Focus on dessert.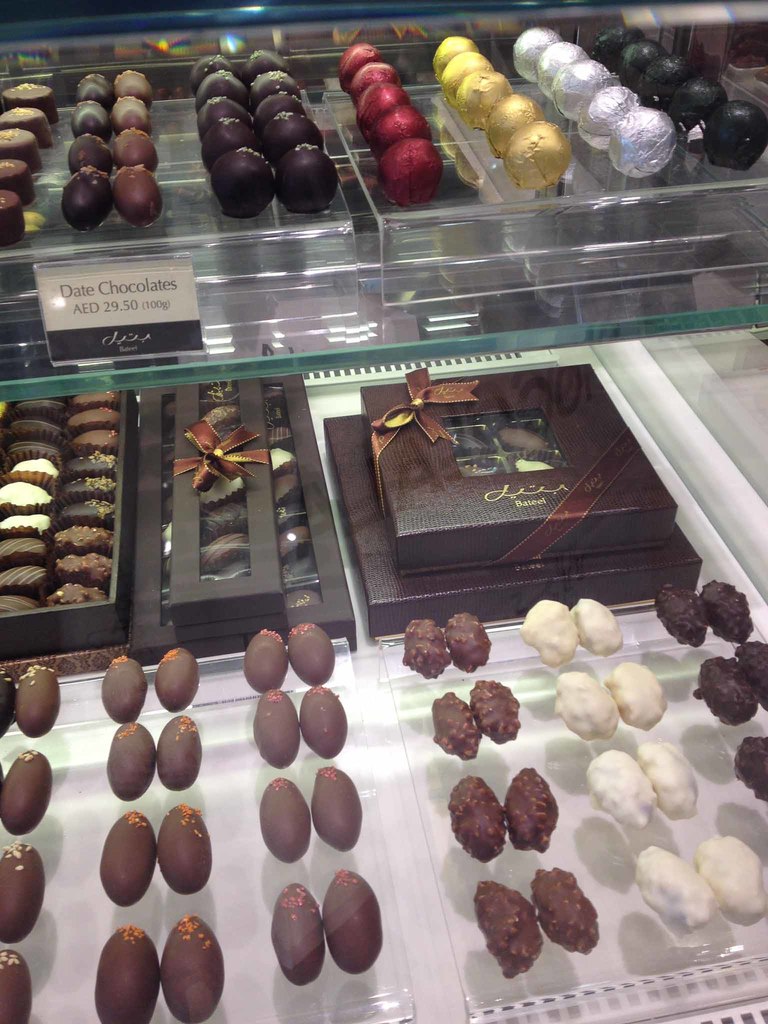
Focused at [x1=450, y1=776, x2=506, y2=863].
